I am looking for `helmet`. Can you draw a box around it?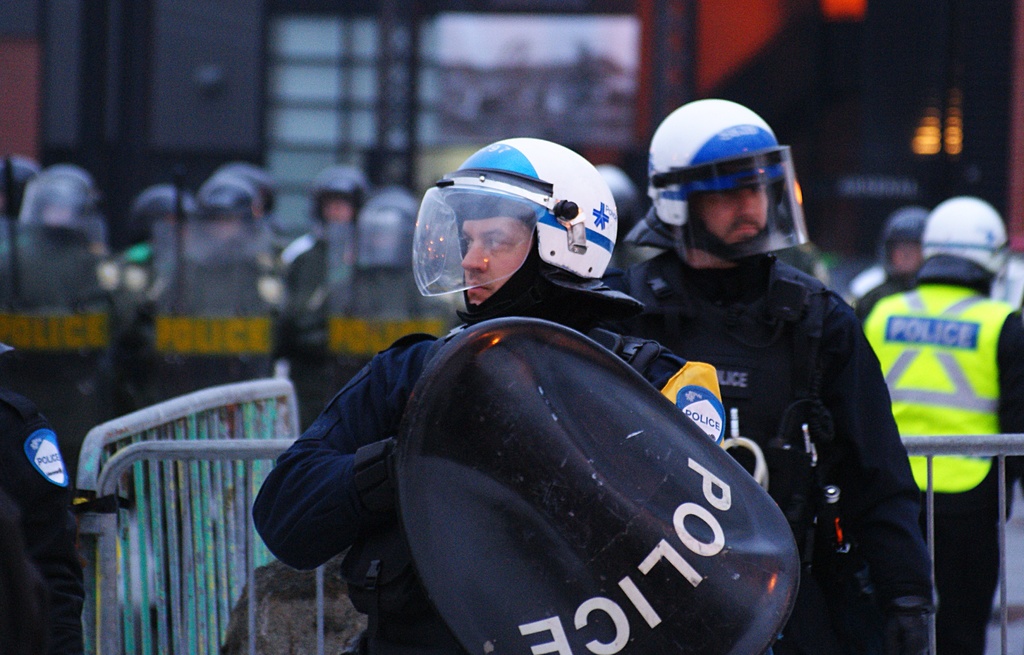
Sure, the bounding box is {"x1": 137, "y1": 187, "x2": 196, "y2": 244}.
